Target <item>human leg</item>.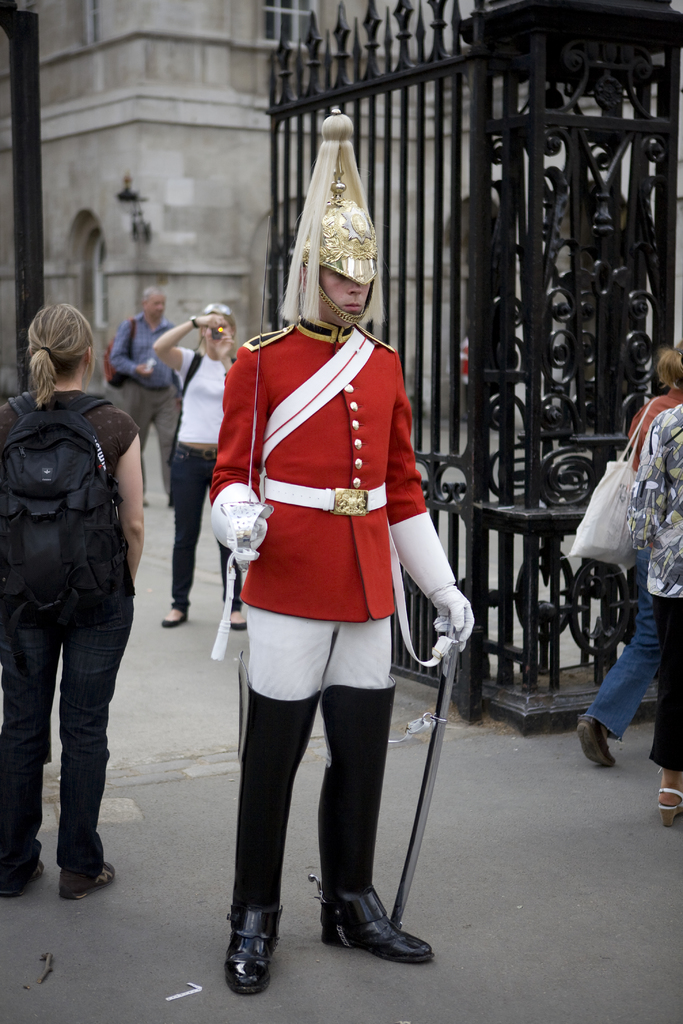
Target region: [left=168, top=456, right=215, bottom=628].
